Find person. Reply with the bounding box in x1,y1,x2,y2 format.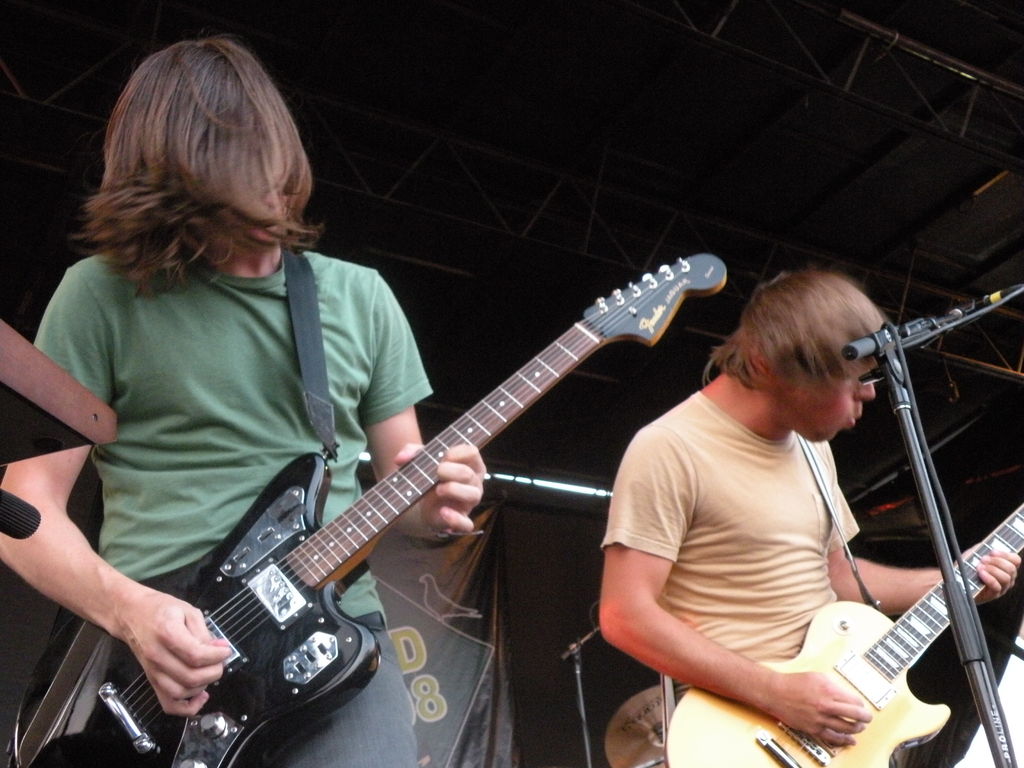
0,39,494,767.
